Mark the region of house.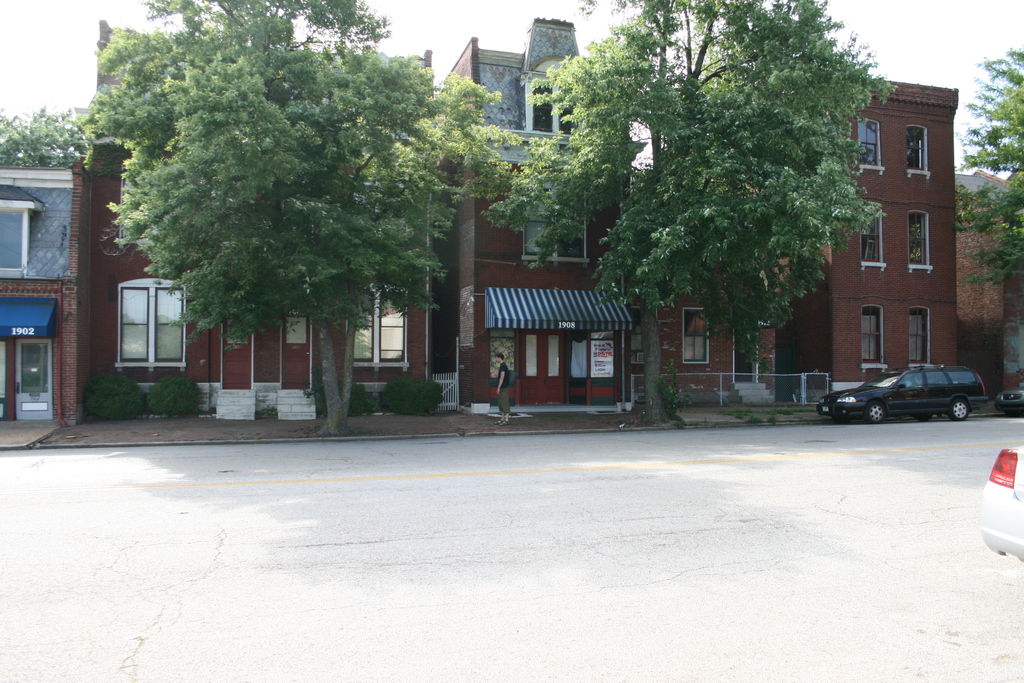
Region: rect(954, 156, 1023, 409).
